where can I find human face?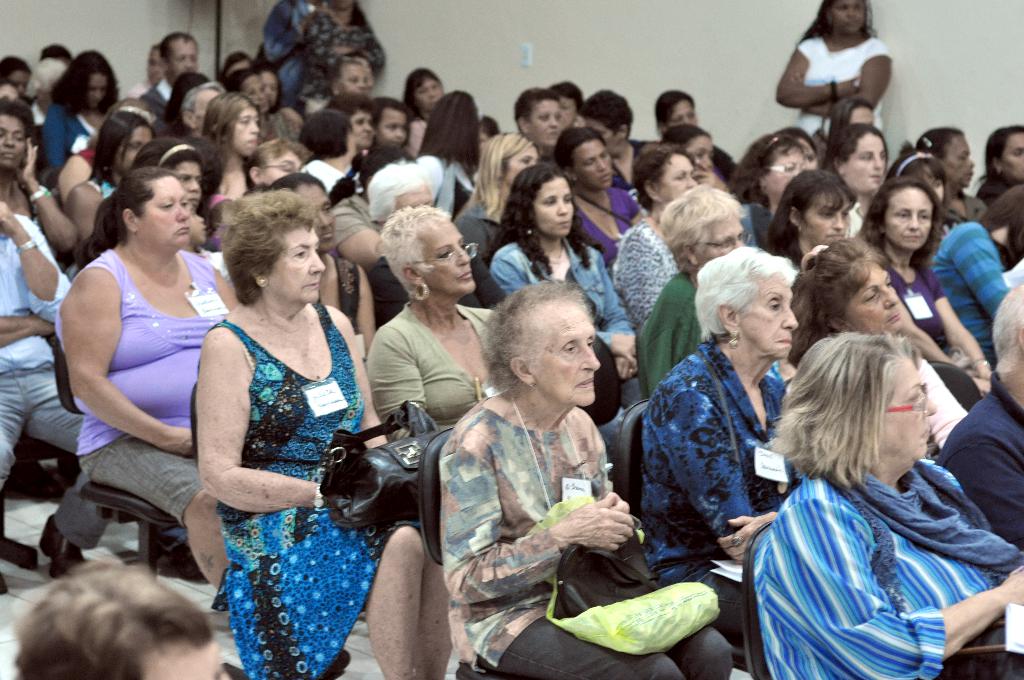
You can find it at BBox(0, 110, 24, 168).
